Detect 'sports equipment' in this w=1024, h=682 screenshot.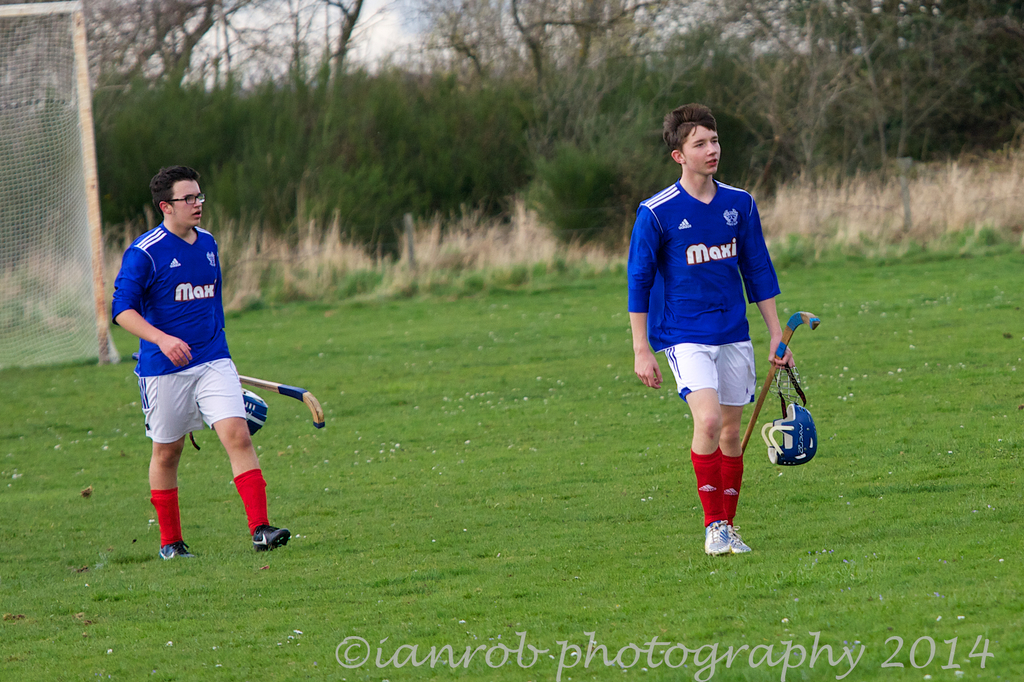
Detection: {"left": 701, "top": 518, "right": 734, "bottom": 555}.
